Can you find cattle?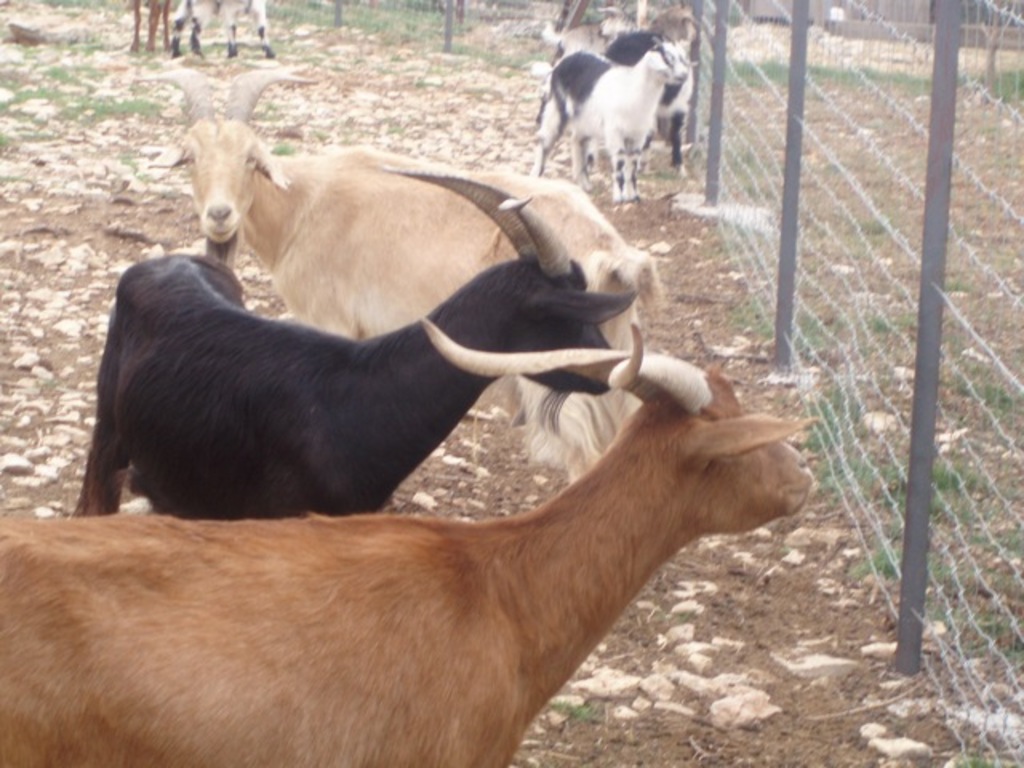
Yes, bounding box: box=[0, 323, 819, 766].
